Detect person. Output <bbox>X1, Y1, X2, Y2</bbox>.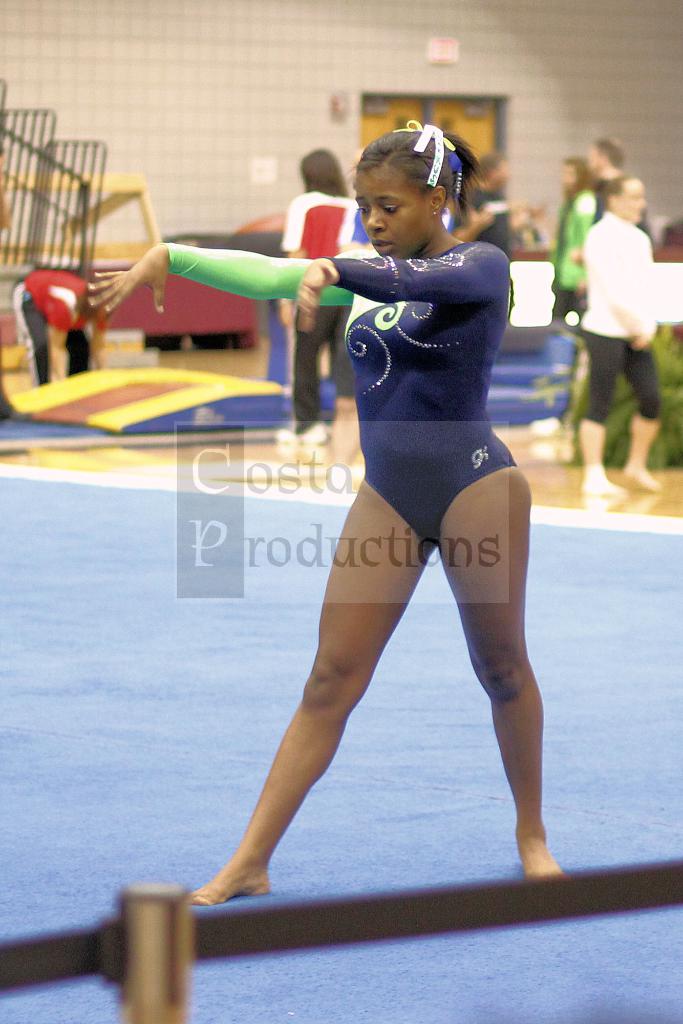
<bbox>179, 116, 558, 934</bbox>.
